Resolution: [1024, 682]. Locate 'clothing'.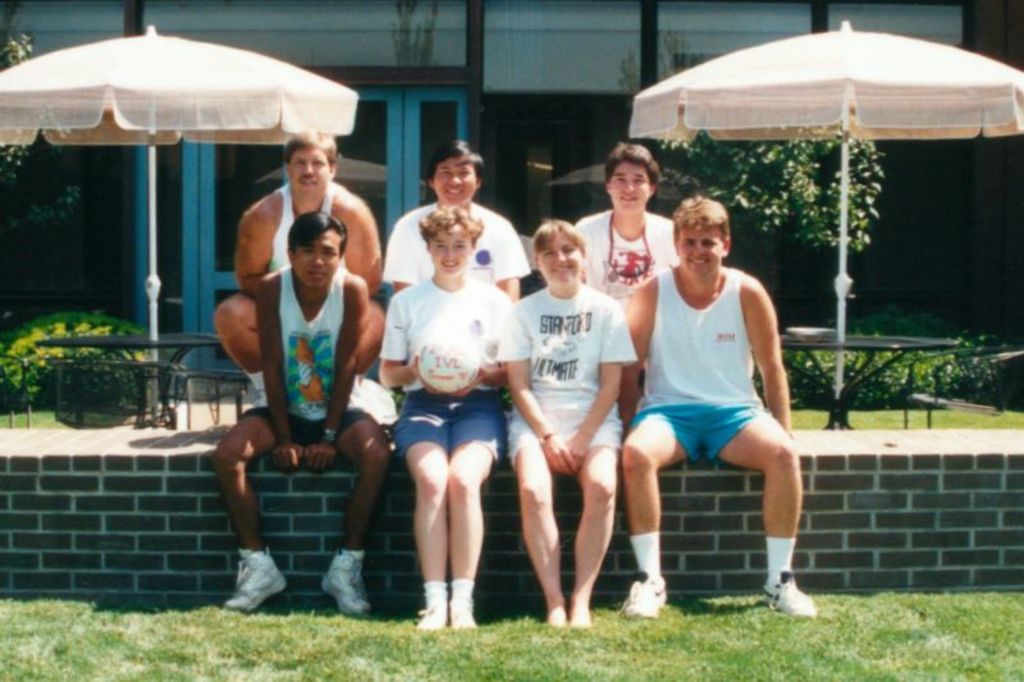
(left=255, top=178, right=342, bottom=276).
